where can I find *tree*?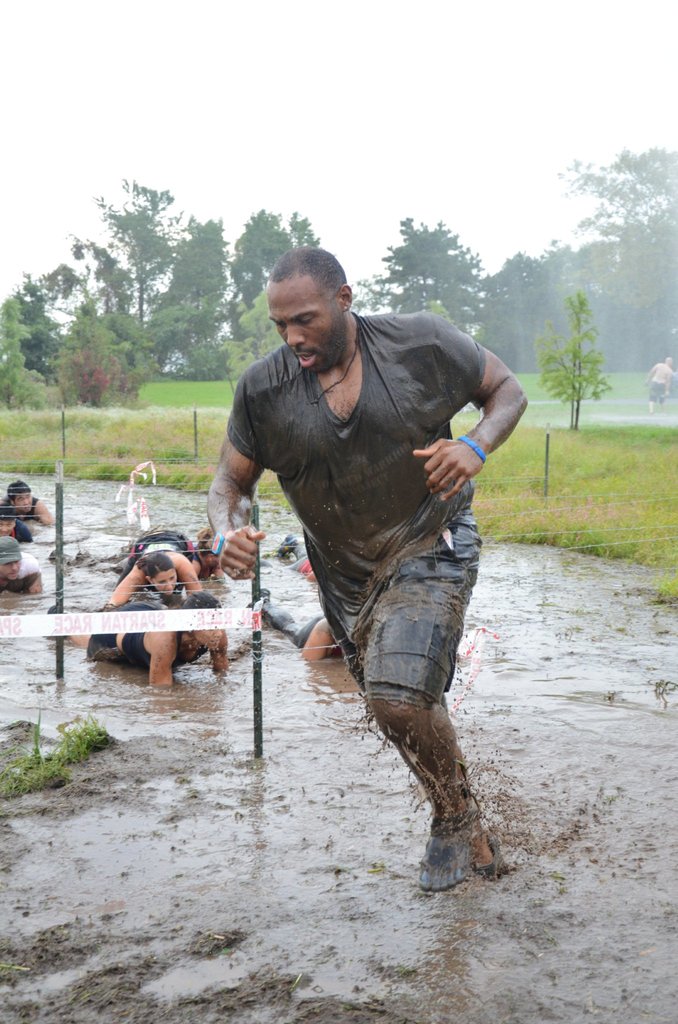
You can find it at box=[225, 209, 328, 376].
